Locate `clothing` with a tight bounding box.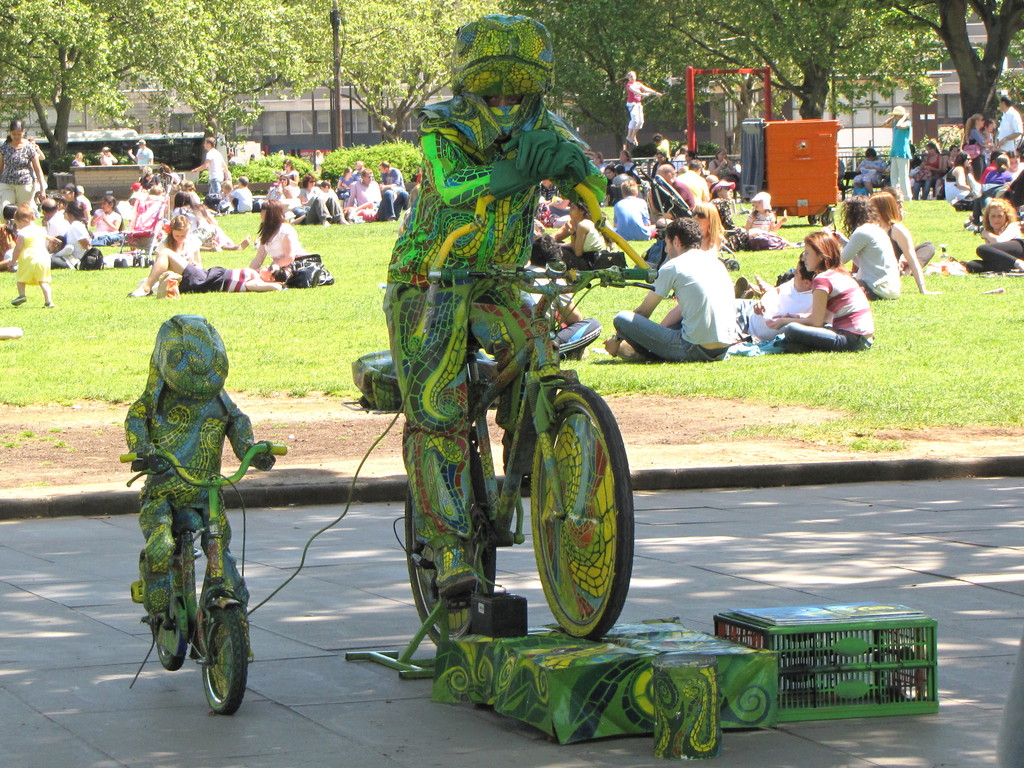
box=[676, 170, 714, 221].
